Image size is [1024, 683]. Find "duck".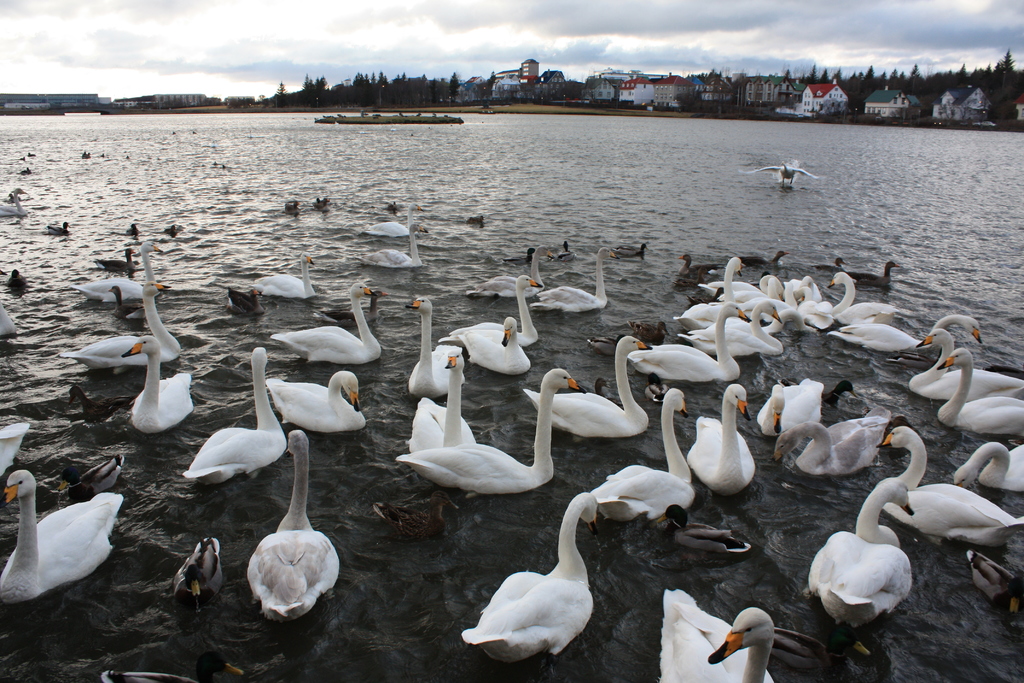
534,243,621,308.
